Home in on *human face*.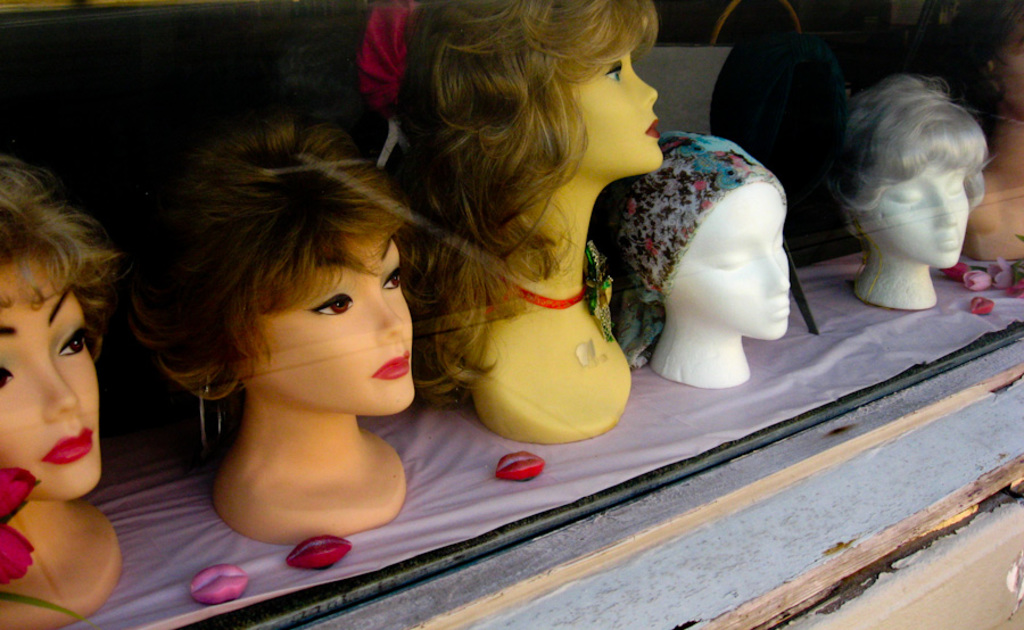
Homed in at x1=0 y1=255 x2=100 y2=501.
